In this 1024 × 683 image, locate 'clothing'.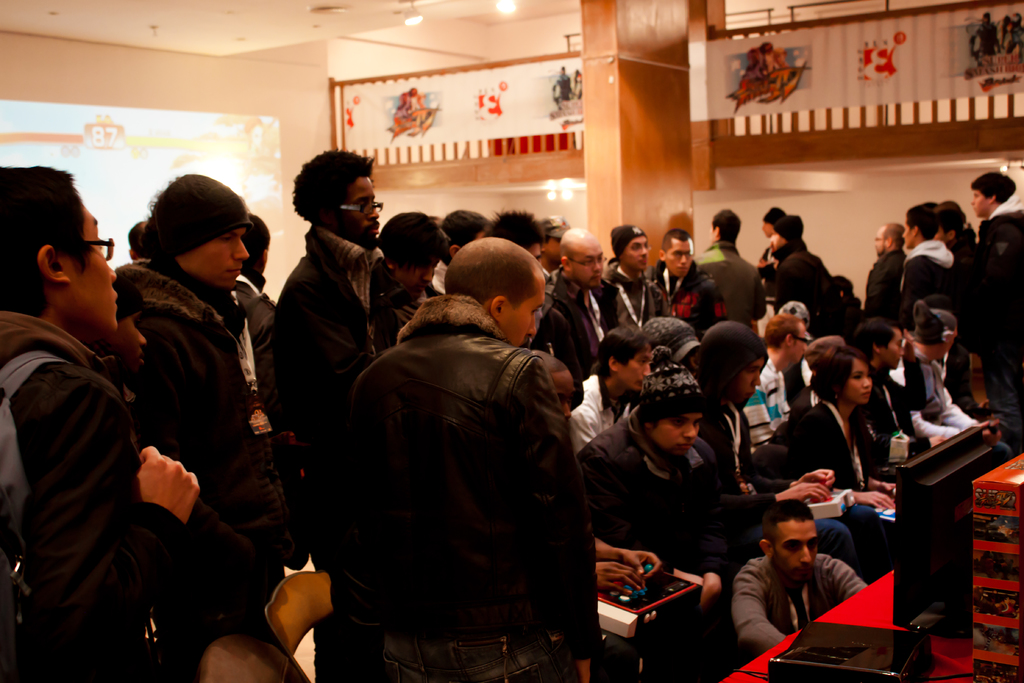
Bounding box: locate(646, 259, 726, 333).
